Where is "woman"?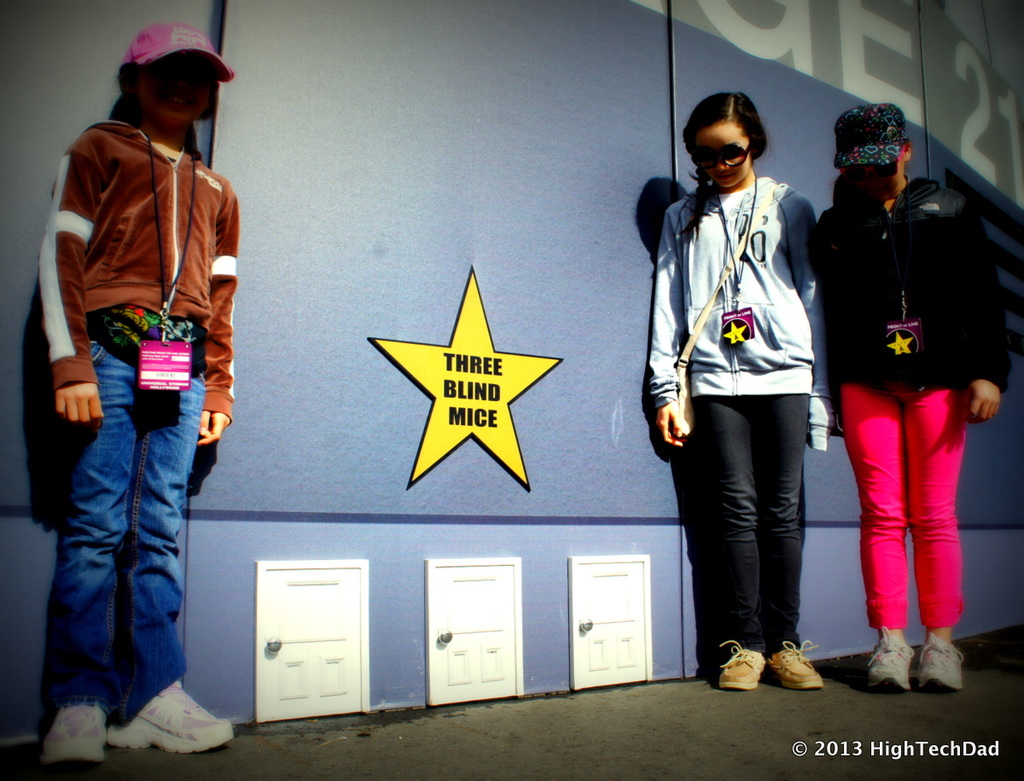
<region>647, 87, 830, 695</region>.
